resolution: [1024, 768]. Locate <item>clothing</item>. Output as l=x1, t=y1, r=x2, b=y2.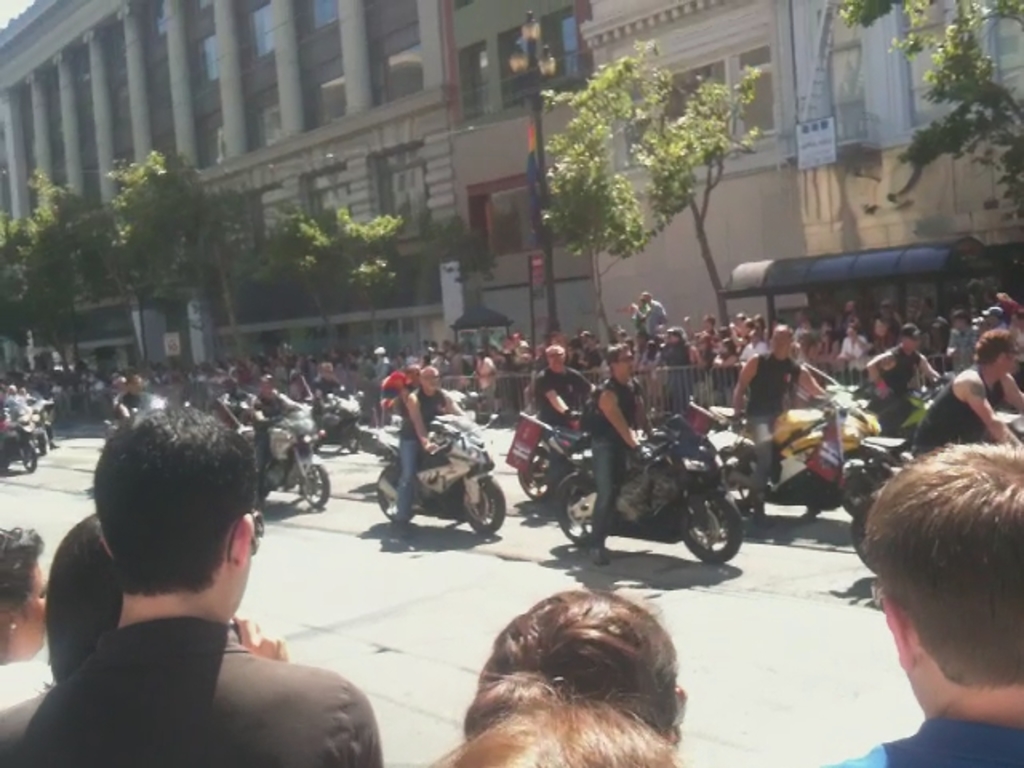
l=475, t=357, r=494, b=411.
